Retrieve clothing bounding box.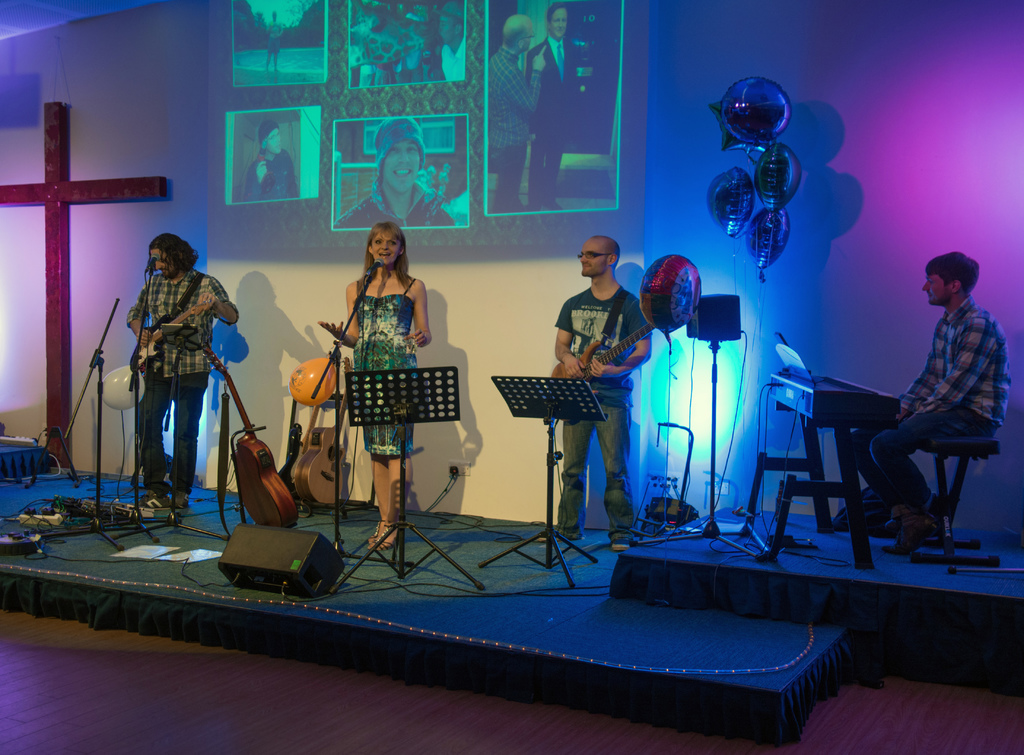
Bounding box: crop(268, 37, 282, 56).
